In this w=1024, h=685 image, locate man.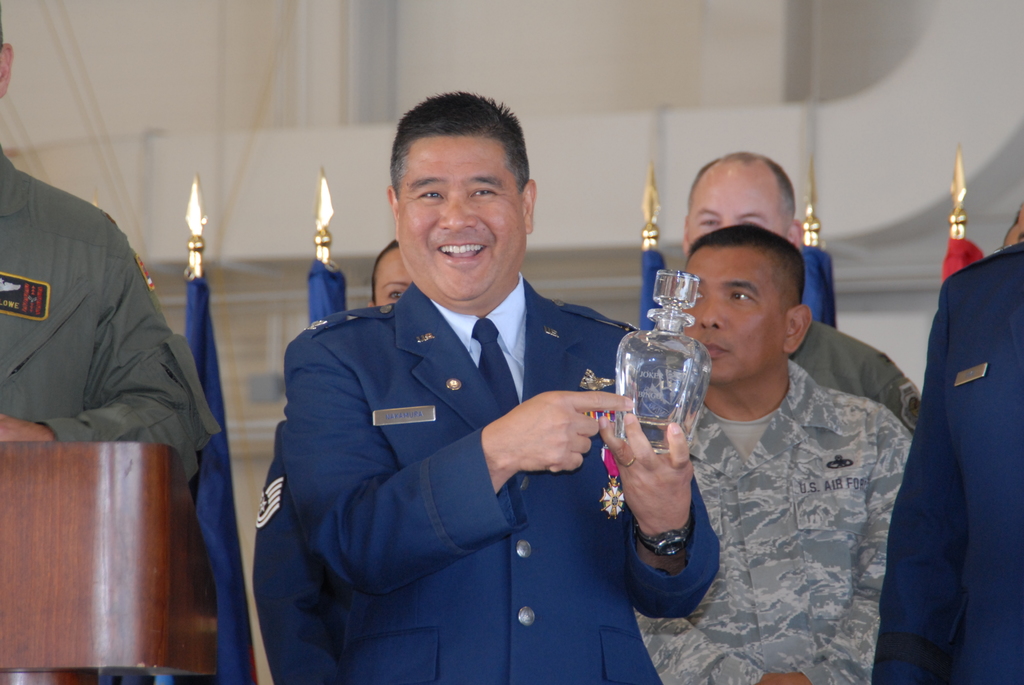
Bounding box: locate(262, 118, 675, 677).
